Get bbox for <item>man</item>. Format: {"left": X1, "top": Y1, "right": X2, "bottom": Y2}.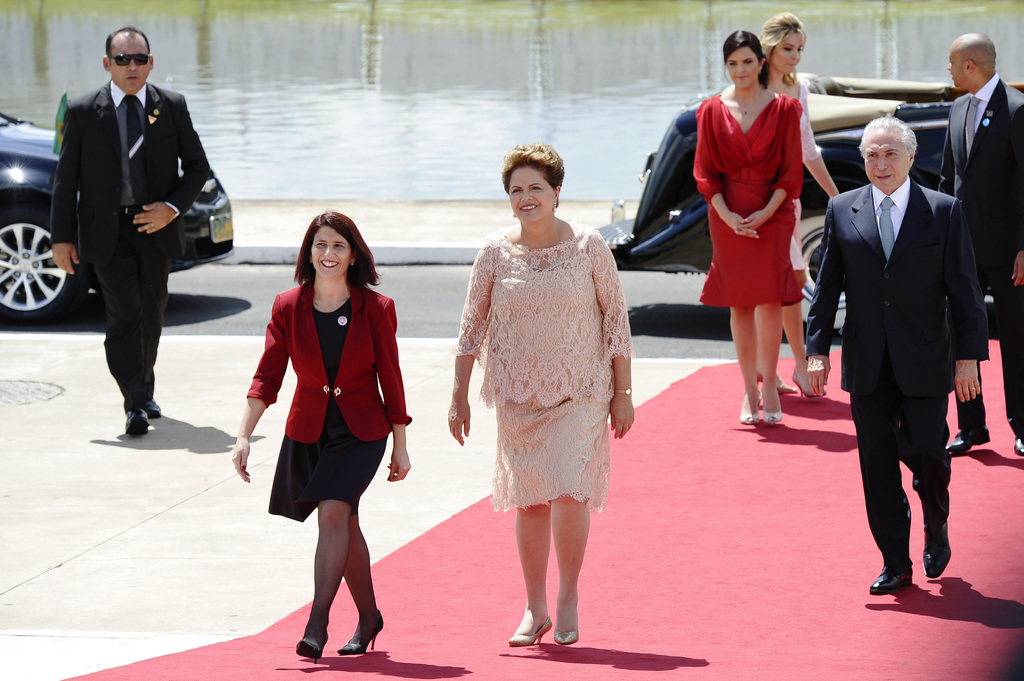
{"left": 934, "top": 31, "right": 1023, "bottom": 456}.
